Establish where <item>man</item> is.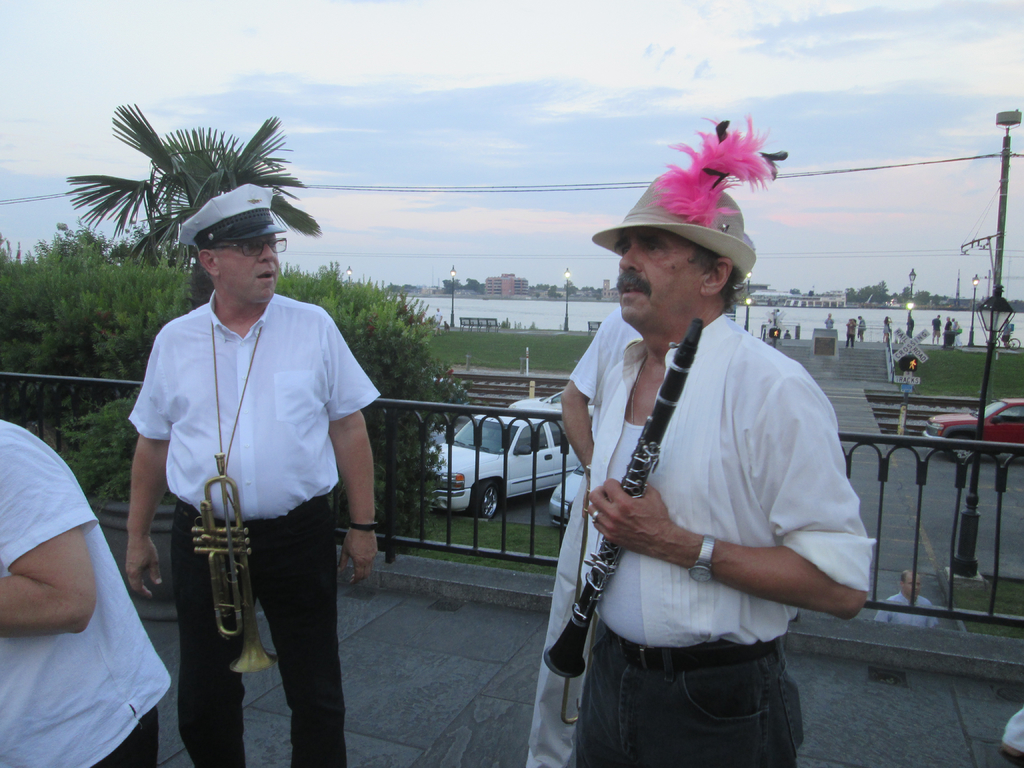
Established at pyautogui.locateOnScreen(882, 567, 941, 627).
